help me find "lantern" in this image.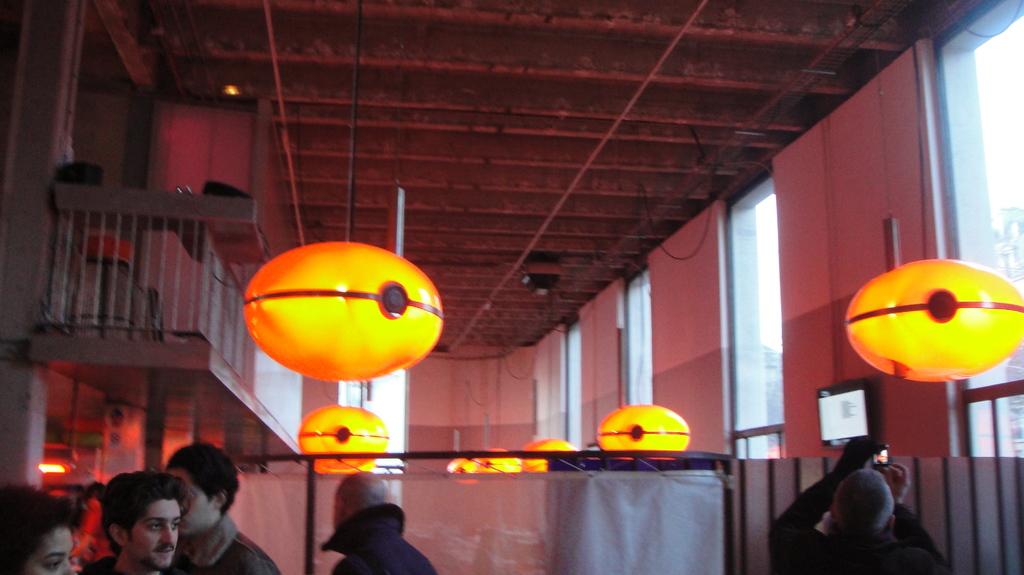
Found it: locate(241, 242, 444, 381).
